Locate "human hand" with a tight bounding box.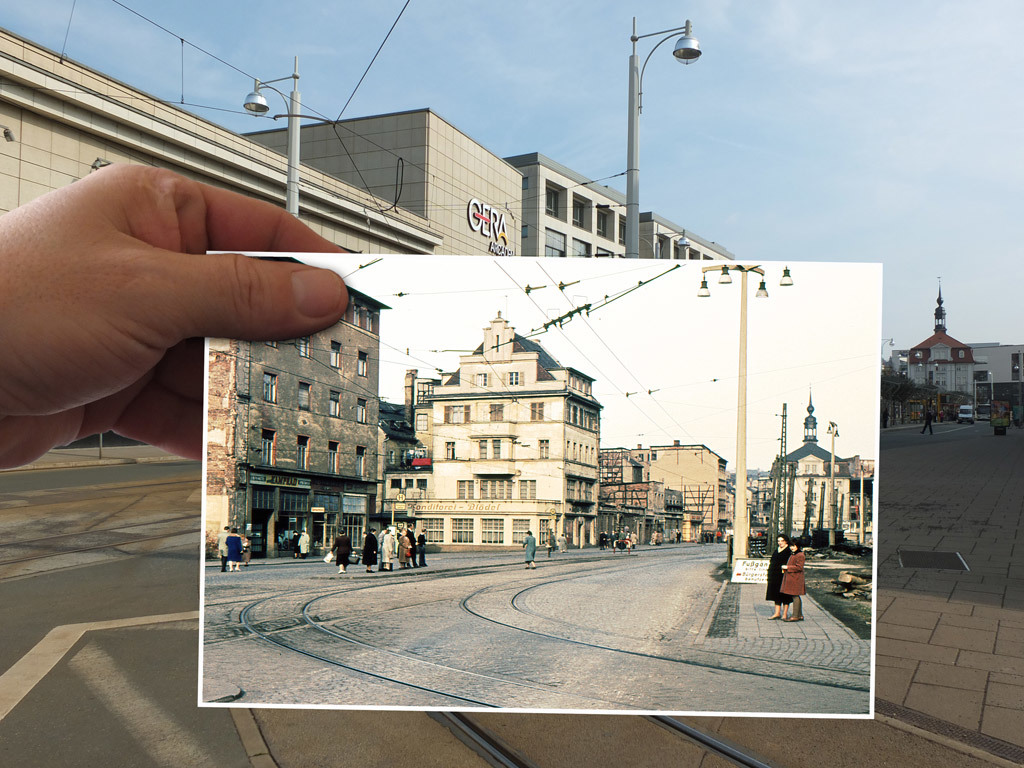
(7, 150, 367, 425).
